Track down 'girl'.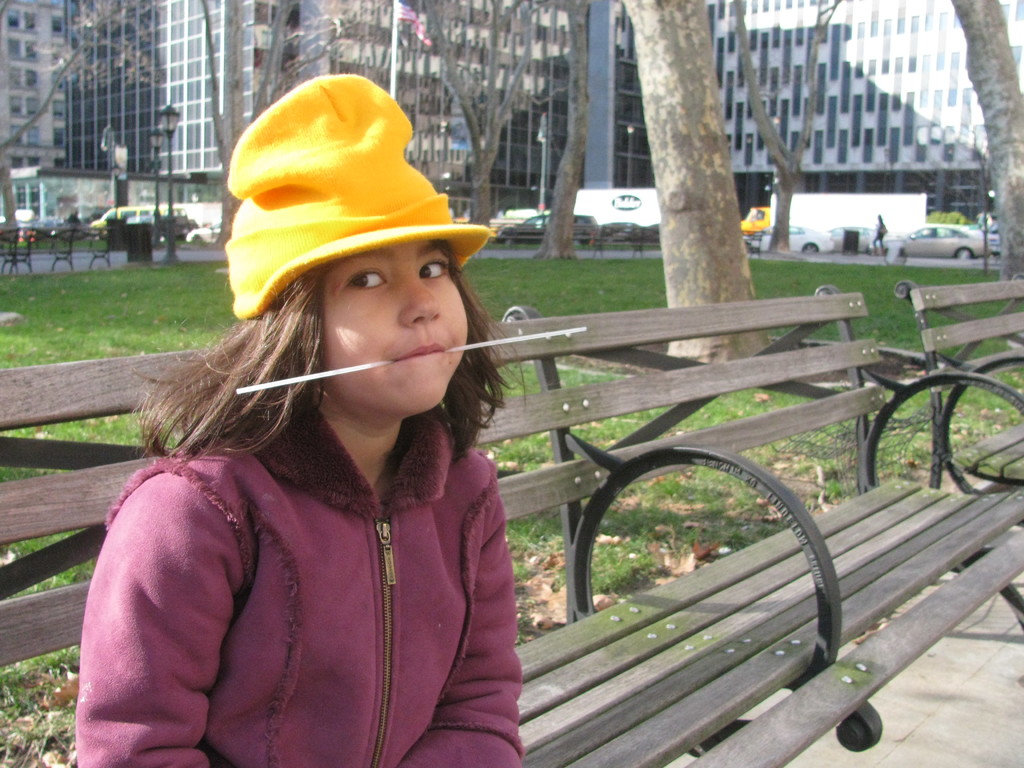
Tracked to region(71, 67, 531, 767).
